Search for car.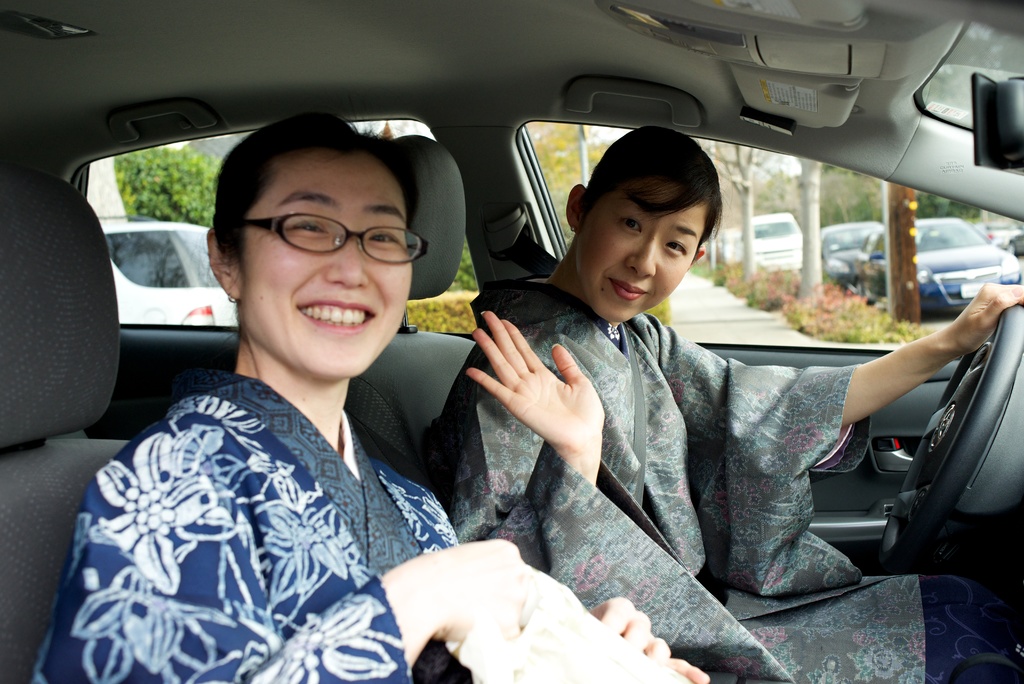
Found at BBox(749, 213, 802, 271).
